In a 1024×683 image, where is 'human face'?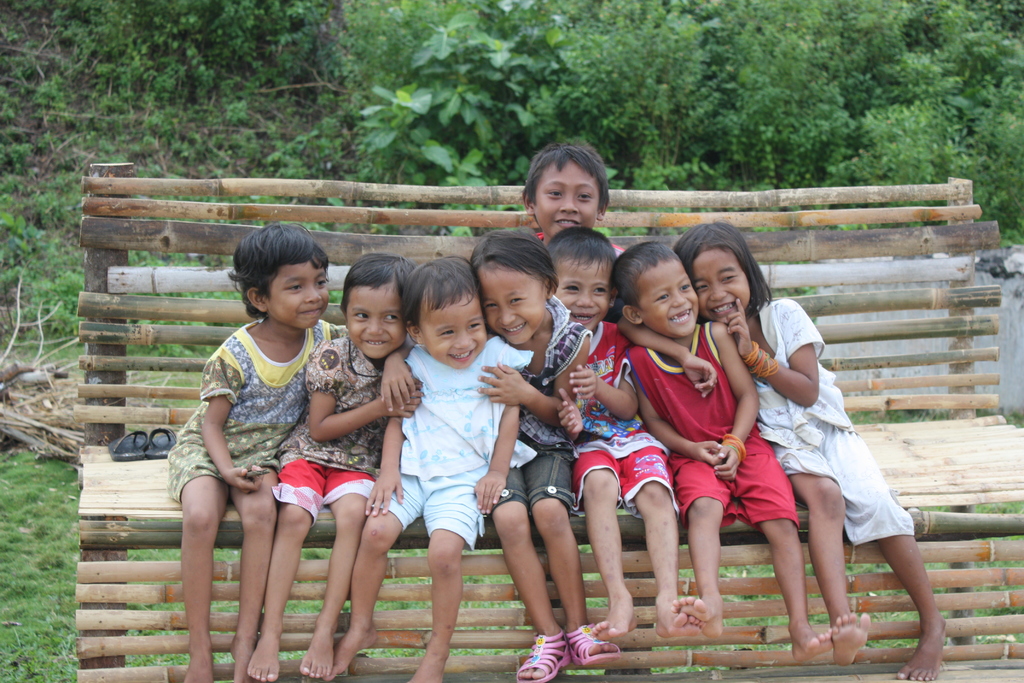
{"left": 552, "top": 257, "right": 612, "bottom": 329}.
